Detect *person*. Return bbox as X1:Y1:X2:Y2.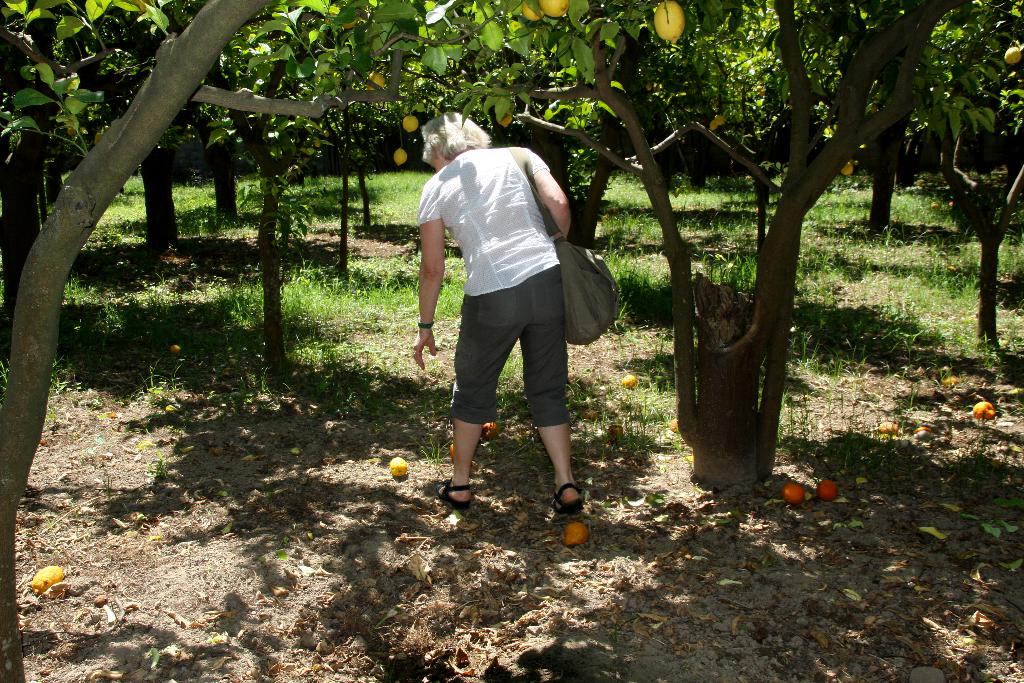
412:110:607:531.
